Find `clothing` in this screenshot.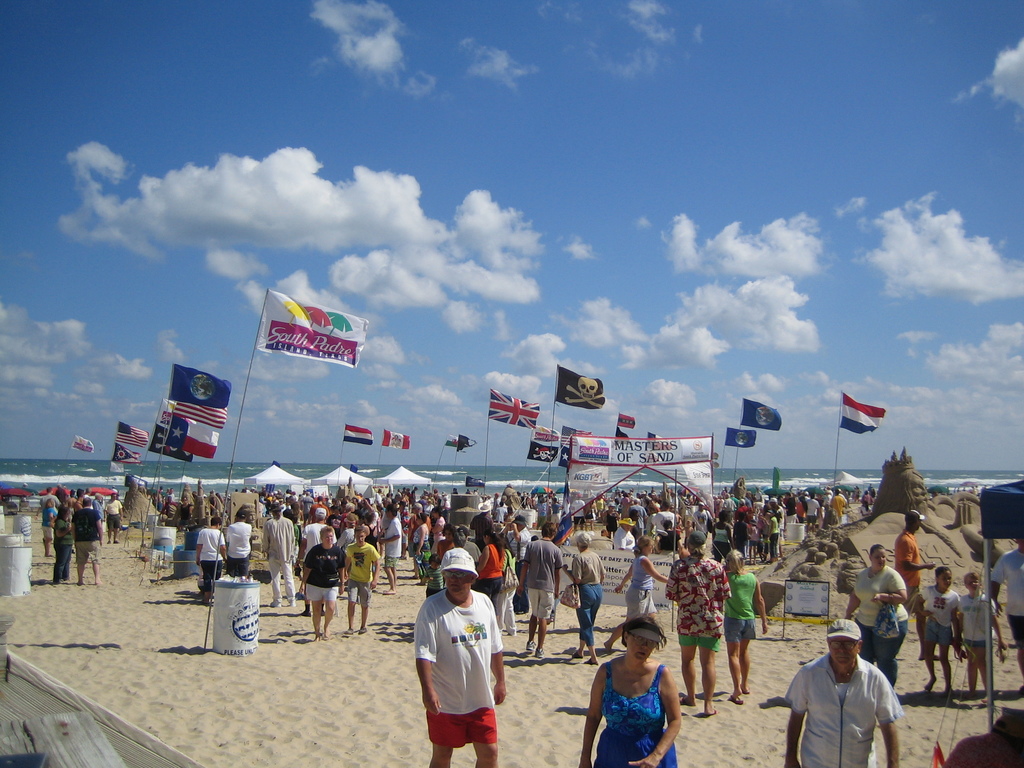
The bounding box for `clothing` is (x1=892, y1=524, x2=931, y2=611).
